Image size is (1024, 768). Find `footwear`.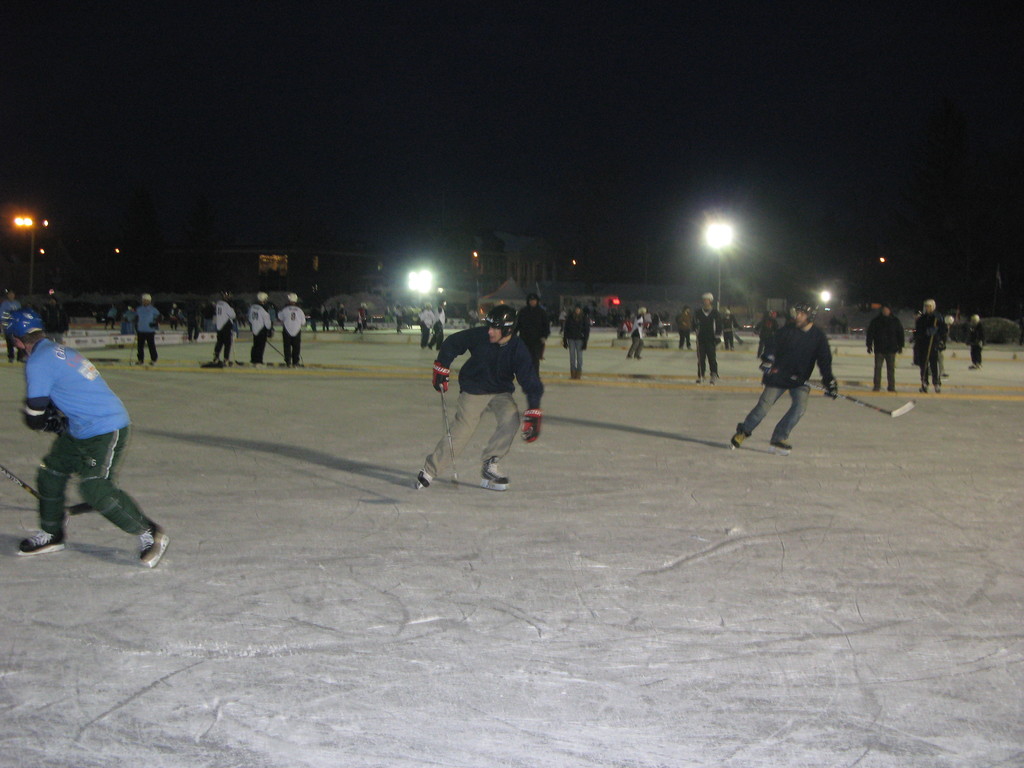
729/434/738/450.
